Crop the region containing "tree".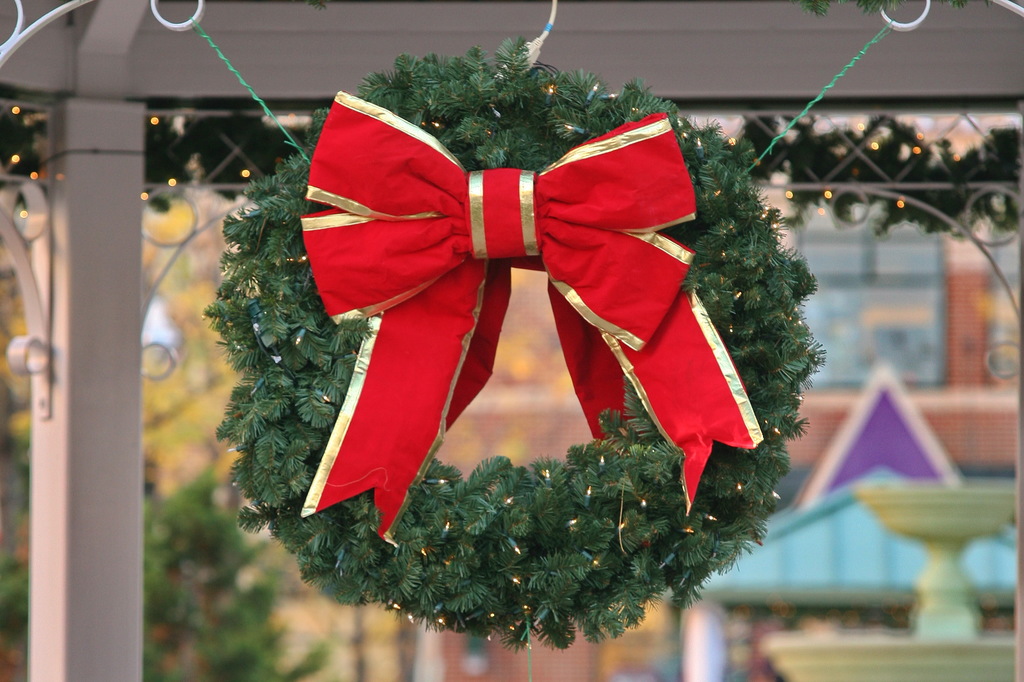
Crop region: crop(0, 473, 325, 681).
